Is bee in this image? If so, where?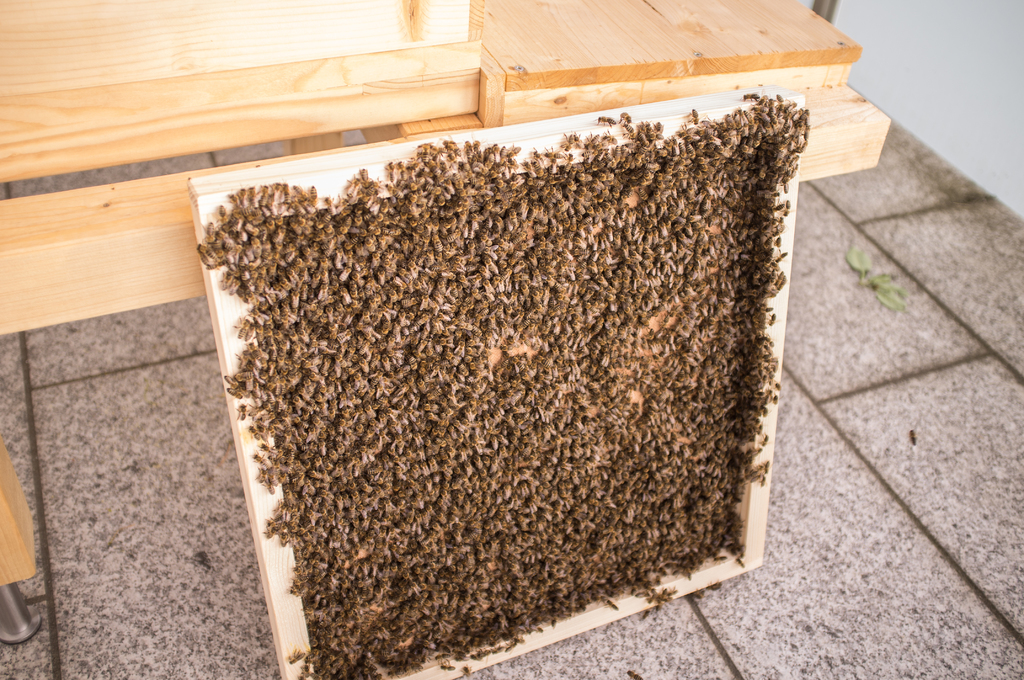
Yes, at detection(465, 138, 473, 158).
